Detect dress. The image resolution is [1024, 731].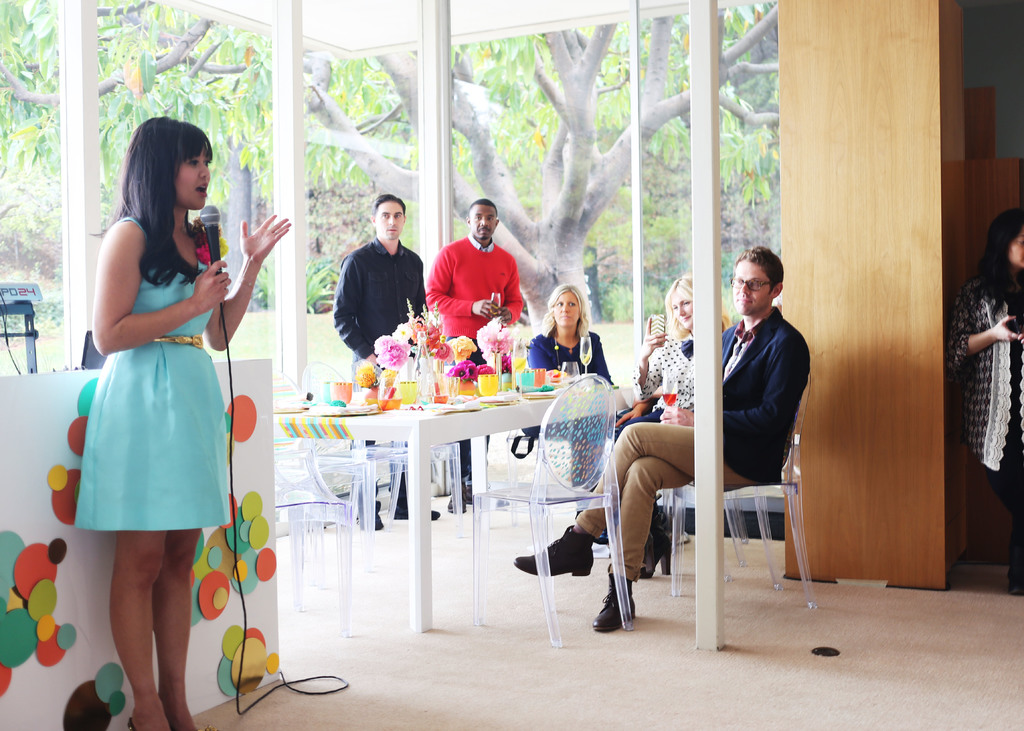
rect(74, 216, 236, 538).
